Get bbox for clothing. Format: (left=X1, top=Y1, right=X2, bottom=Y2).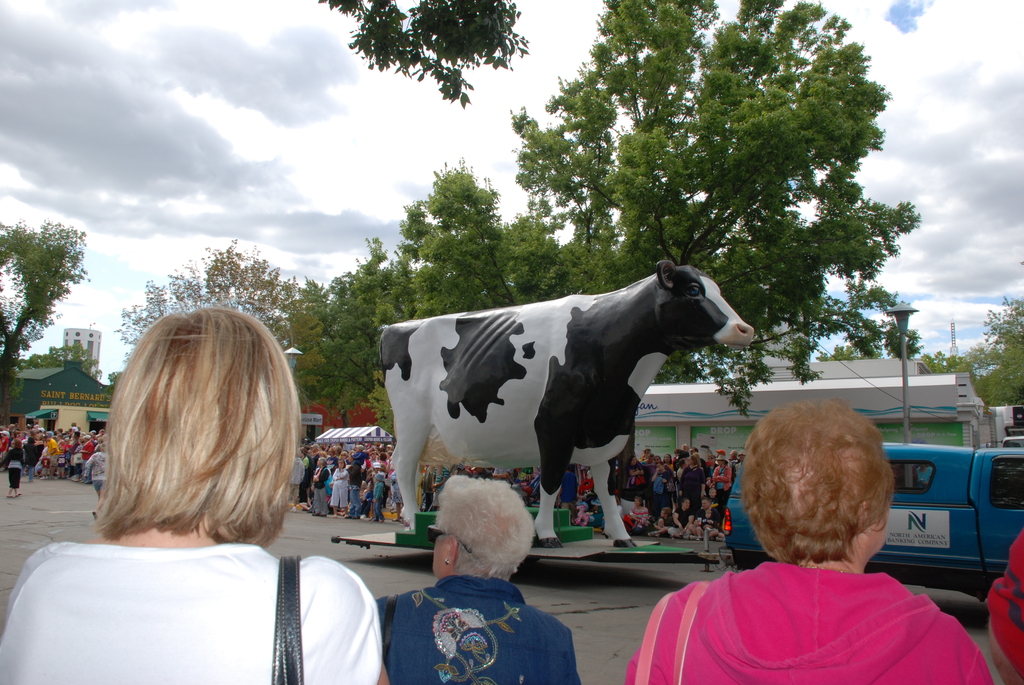
(left=421, top=467, right=430, bottom=508).
